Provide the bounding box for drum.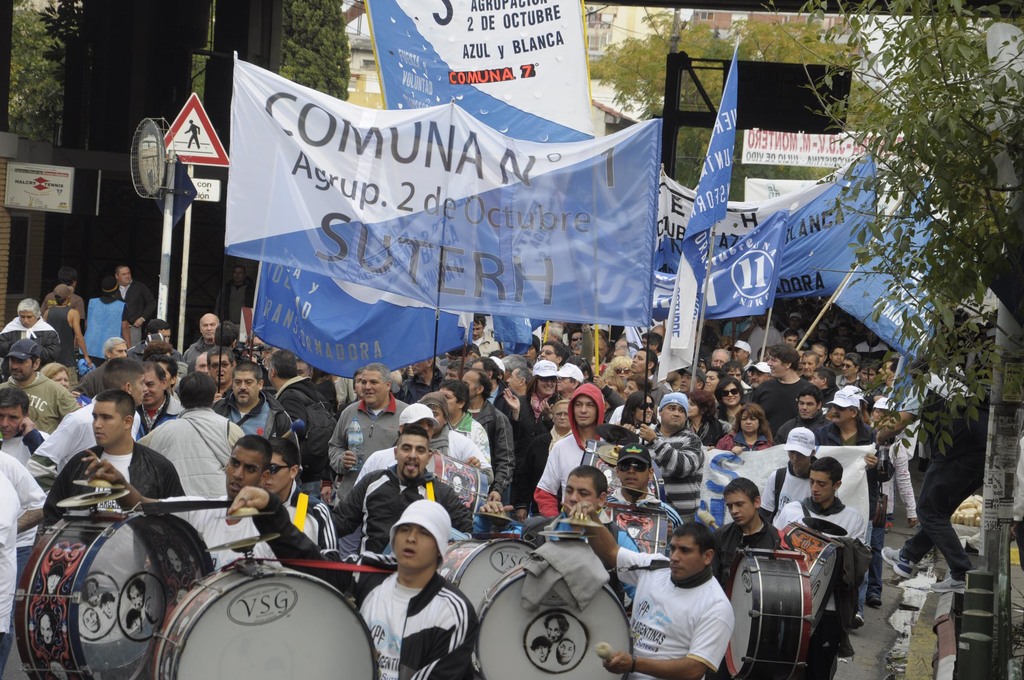
435, 535, 539, 611.
